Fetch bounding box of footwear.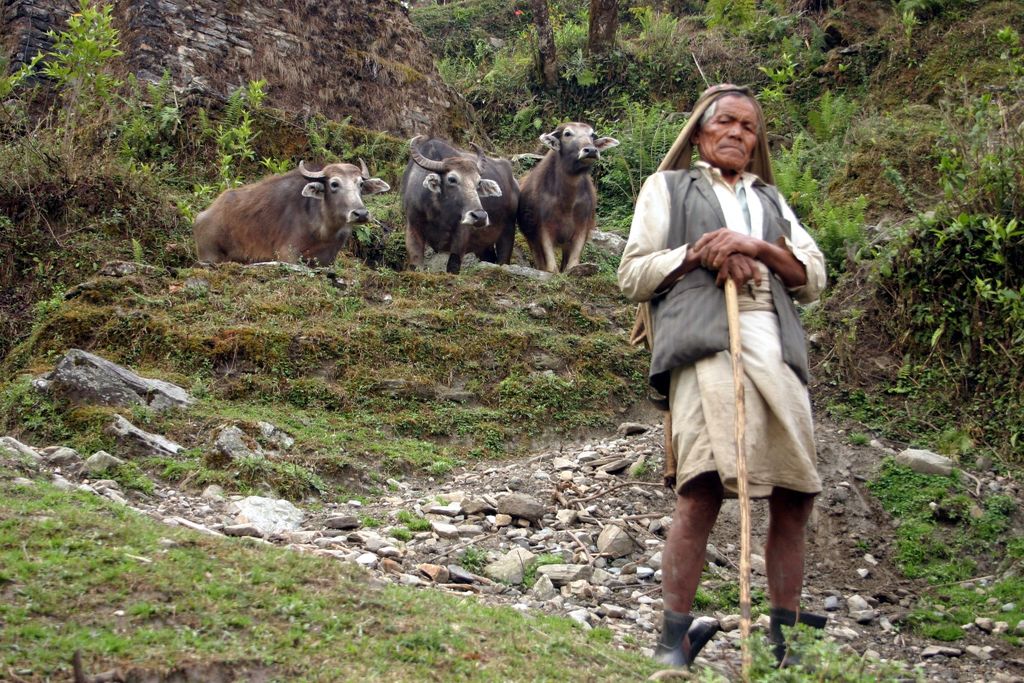
Bbox: select_region(652, 619, 700, 674).
